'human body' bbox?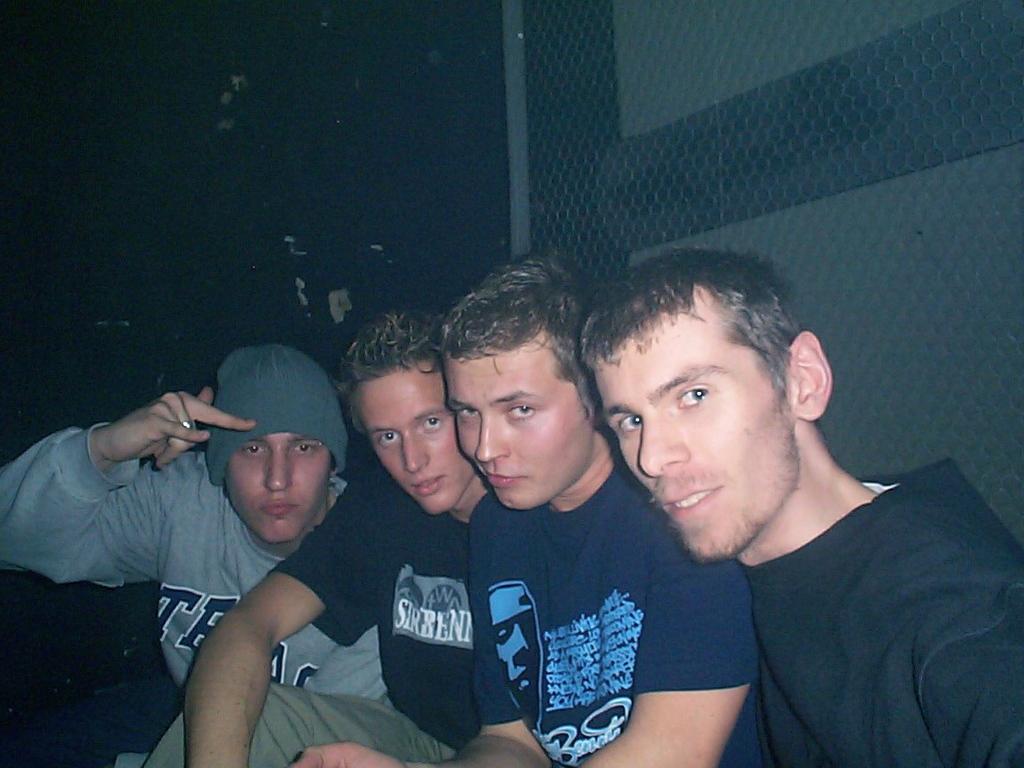
x1=0 y1=340 x2=391 y2=705
